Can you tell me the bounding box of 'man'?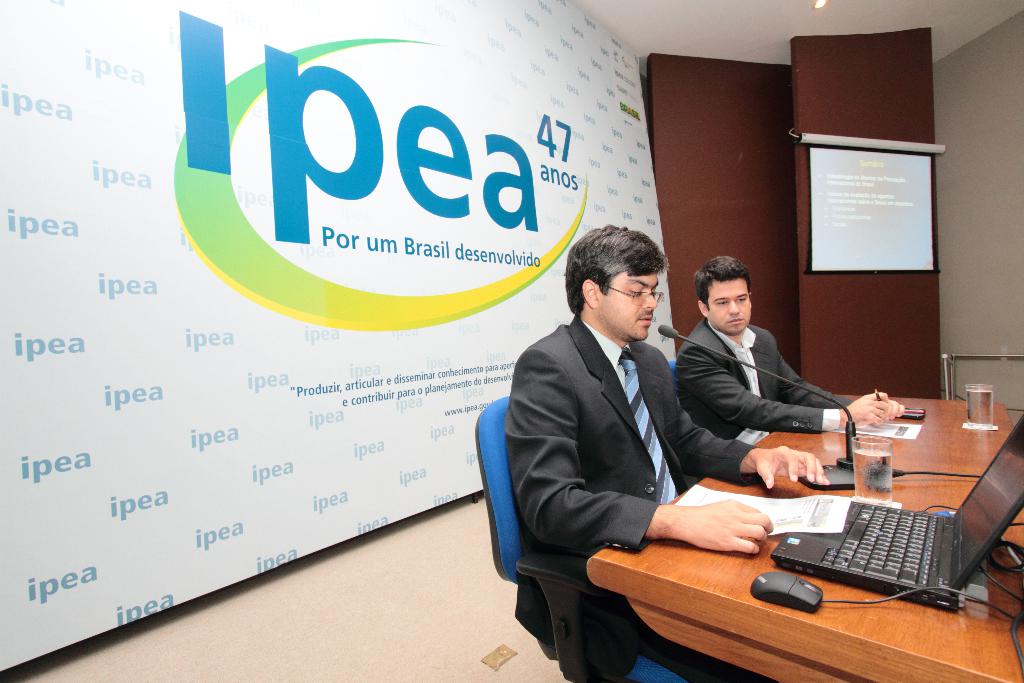
[496, 220, 751, 643].
